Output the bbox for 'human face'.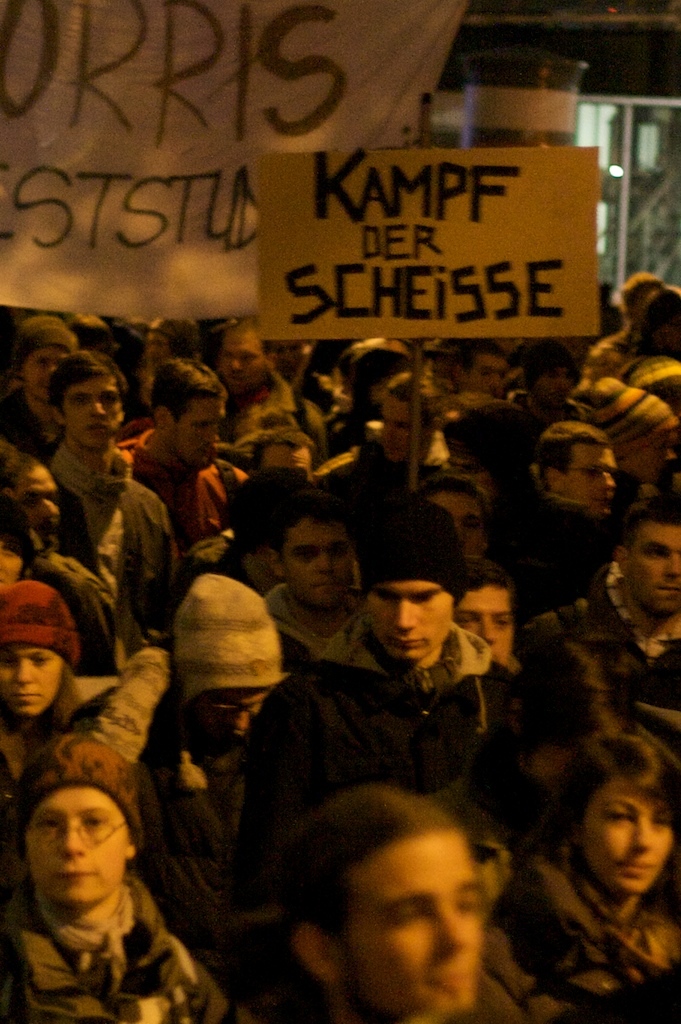
bbox=[567, 440, 616, 506].
